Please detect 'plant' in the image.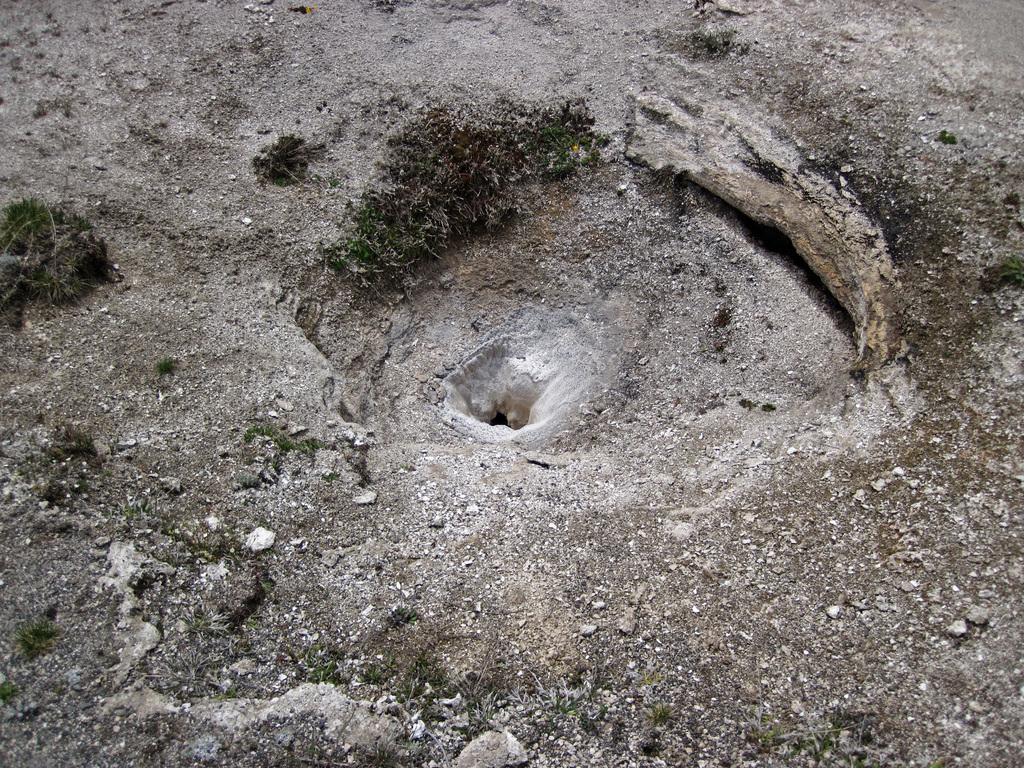
(left=0, top=669, right=22, bottom=706).
